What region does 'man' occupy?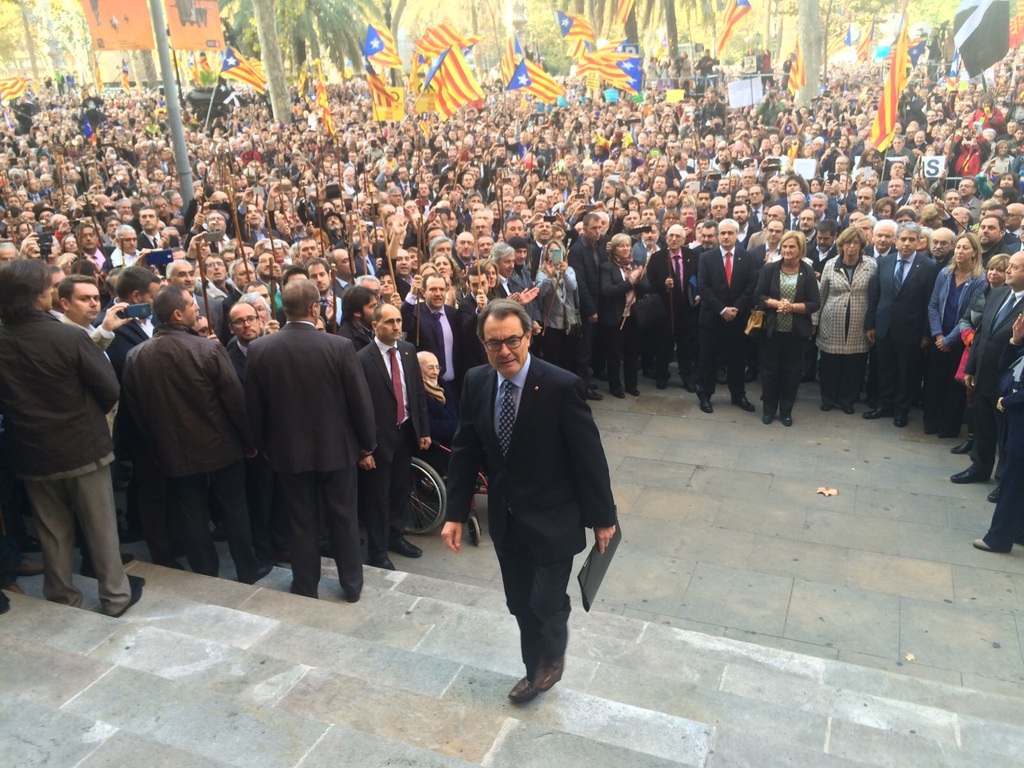
397:273:476:439.
